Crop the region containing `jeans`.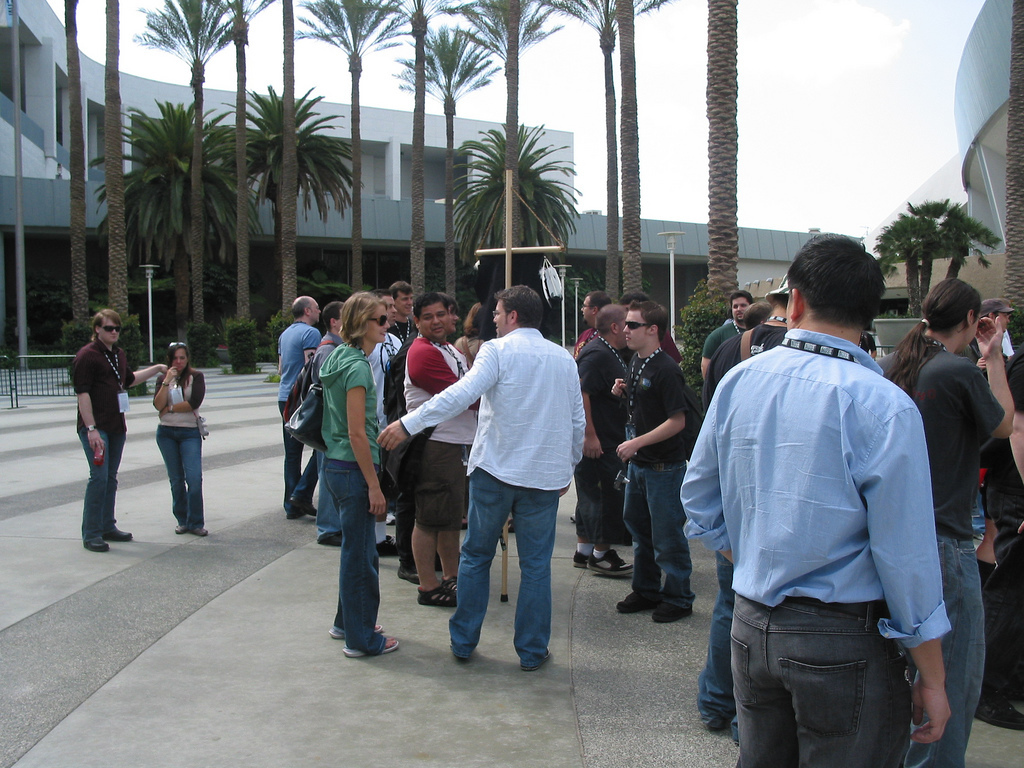
Crop region: region(568, 441, 619, 545).
